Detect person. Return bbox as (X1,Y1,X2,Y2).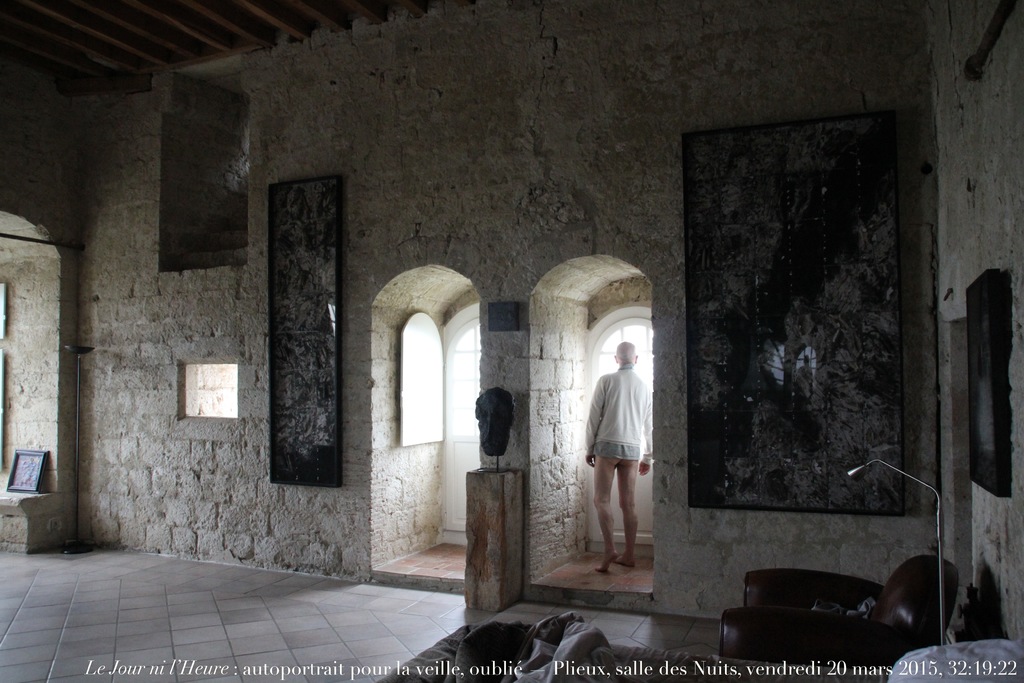
(590,329,666,580).
